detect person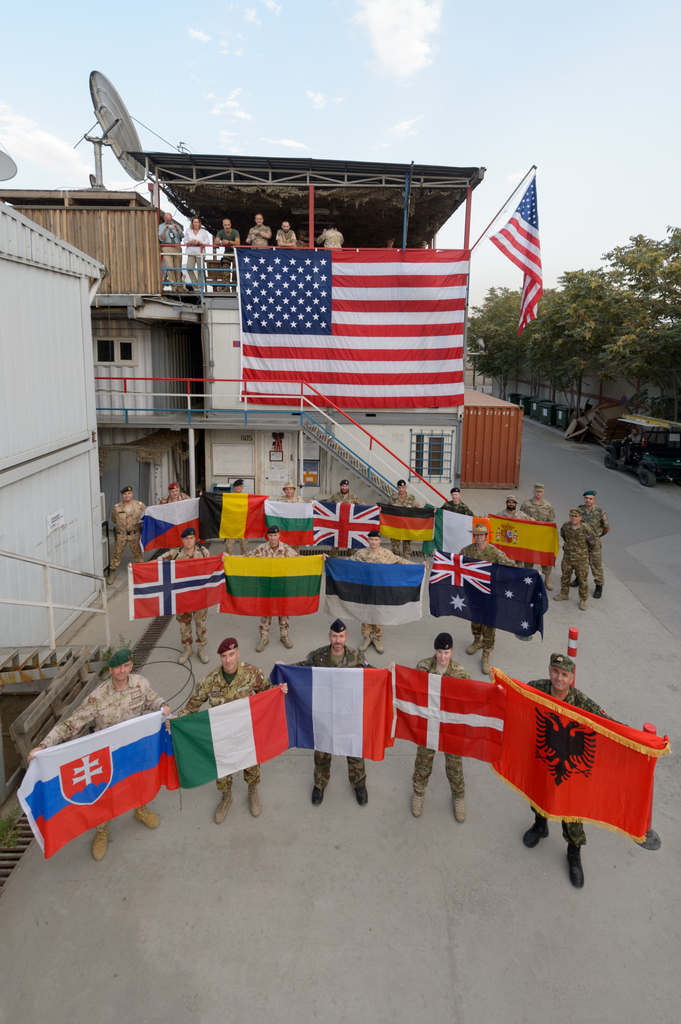
l=280, t=483, r=307, b=501
